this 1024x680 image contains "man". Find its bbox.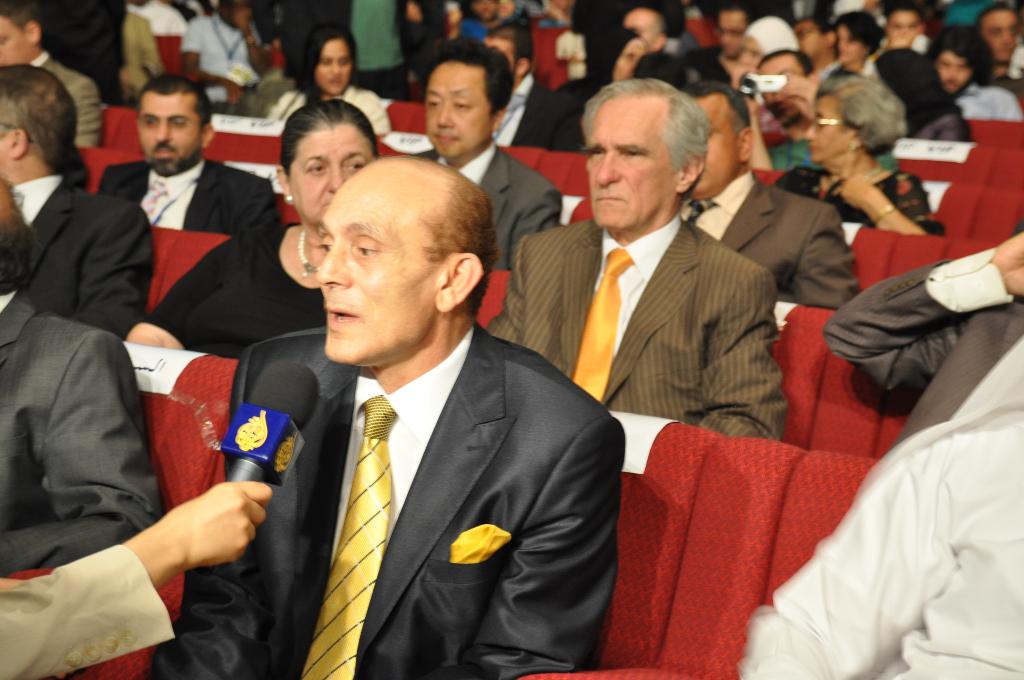
pyautogui.locateOnScreen(92, 71, 283, 238).
